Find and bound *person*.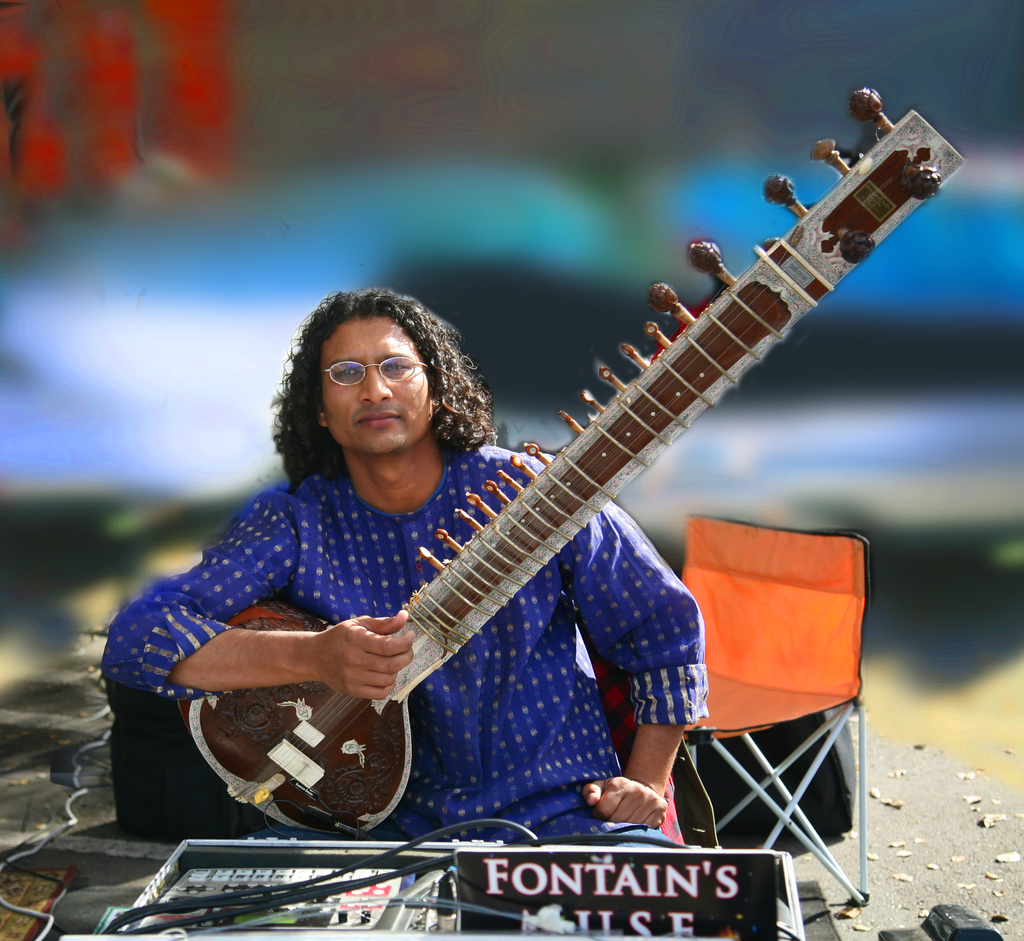
Bound: pyautogui.locateOnScreen(152, 257, 596, 852).
